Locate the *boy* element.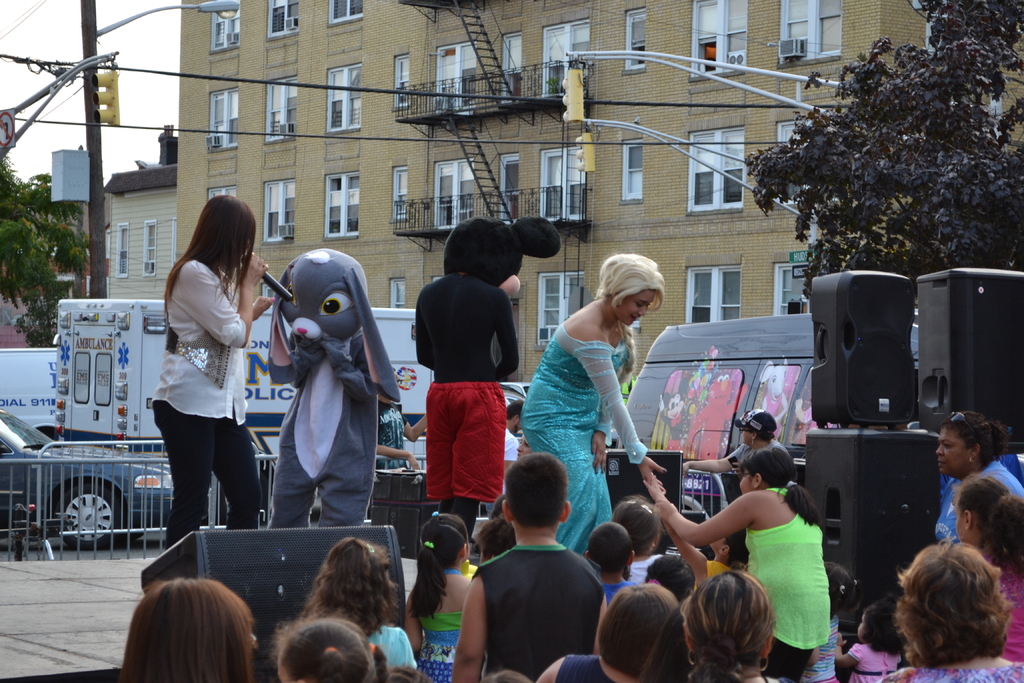
Element bbox: (585, 522, 636, 604).
